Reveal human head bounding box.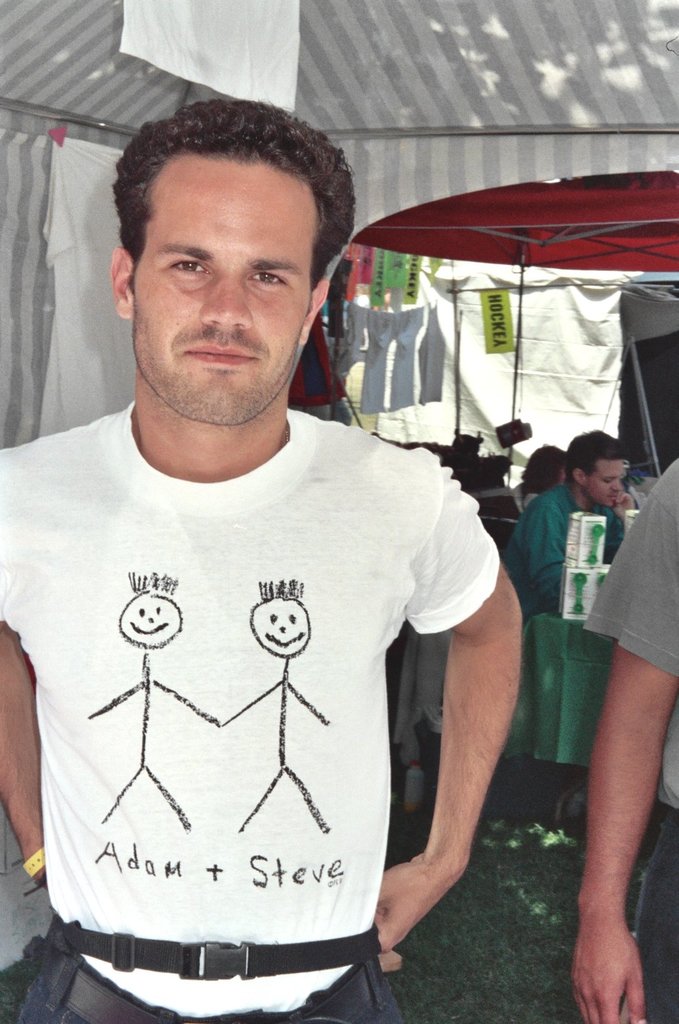
Revealed: 113 569 183 652.
